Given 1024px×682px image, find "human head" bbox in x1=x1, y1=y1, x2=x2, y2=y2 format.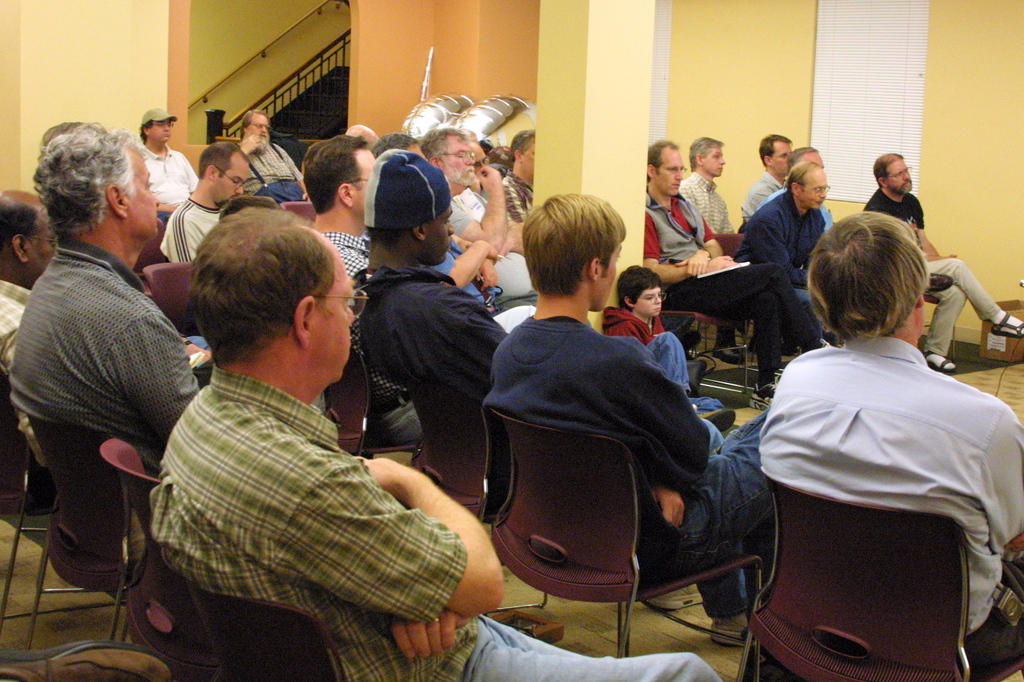
x1=417, y1=126, x2=478, y2=189.
